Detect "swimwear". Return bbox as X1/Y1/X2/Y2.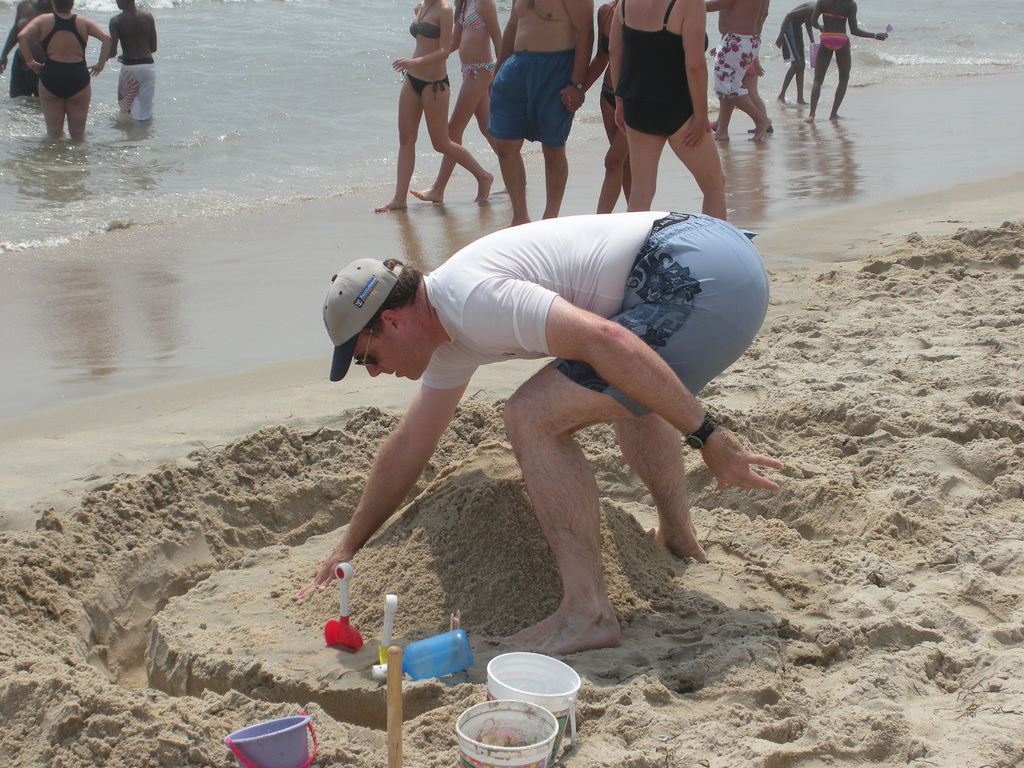
42/19/89/96.
